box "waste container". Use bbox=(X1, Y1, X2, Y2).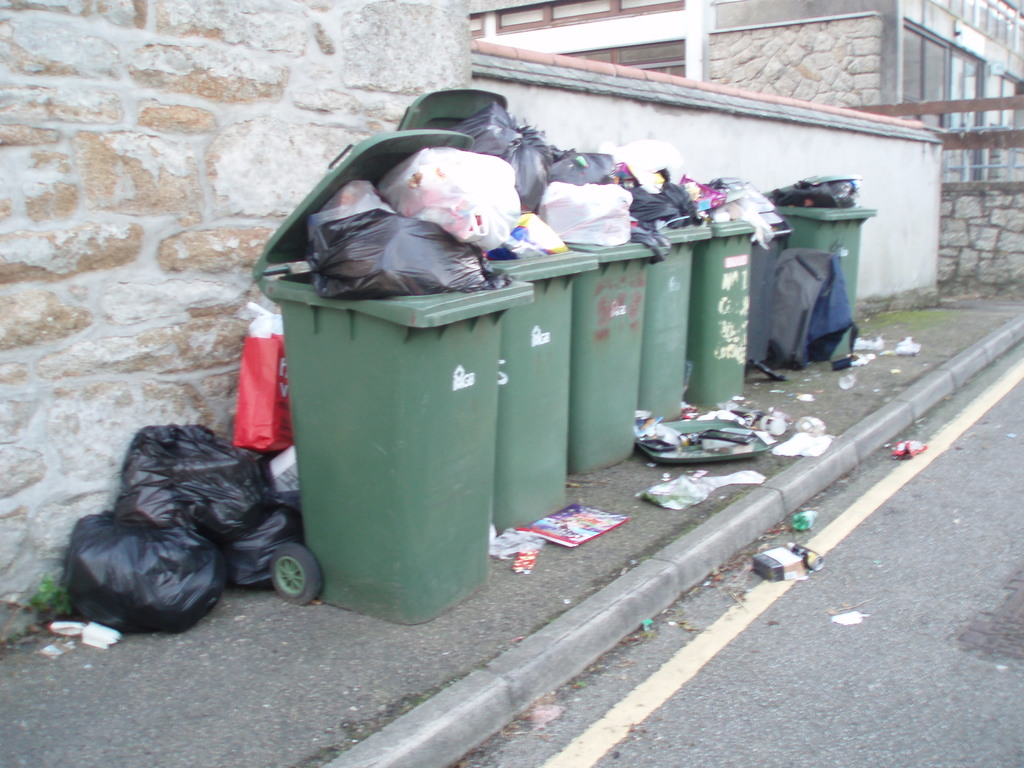
bbox=(251, 116, 532, 627).
